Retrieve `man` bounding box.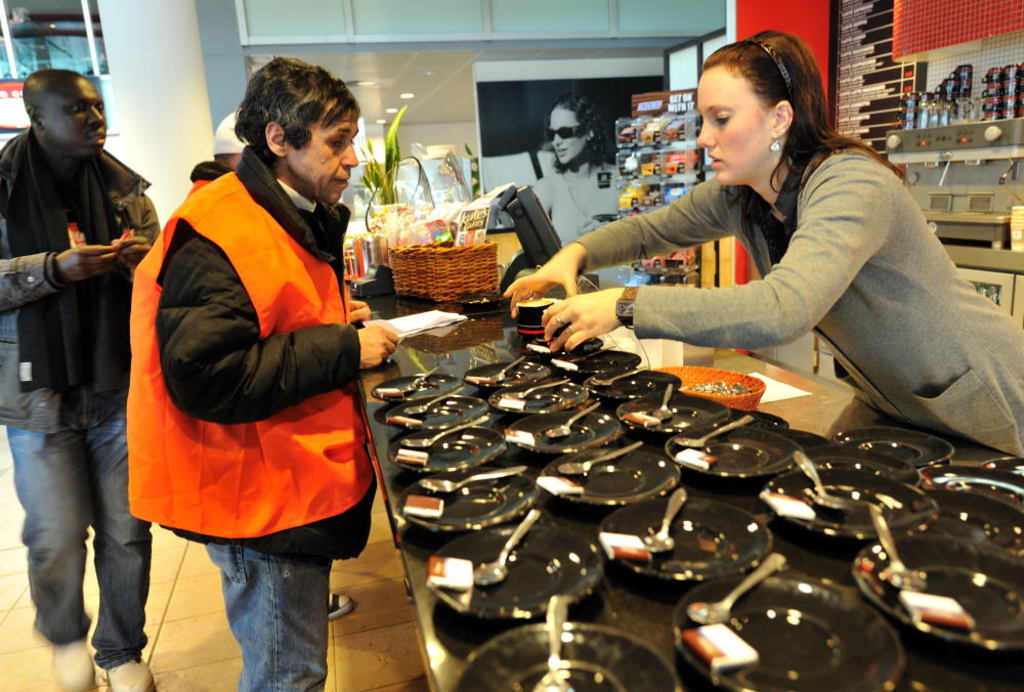
Bounding box: bbox(0, 59, 155, 659).
